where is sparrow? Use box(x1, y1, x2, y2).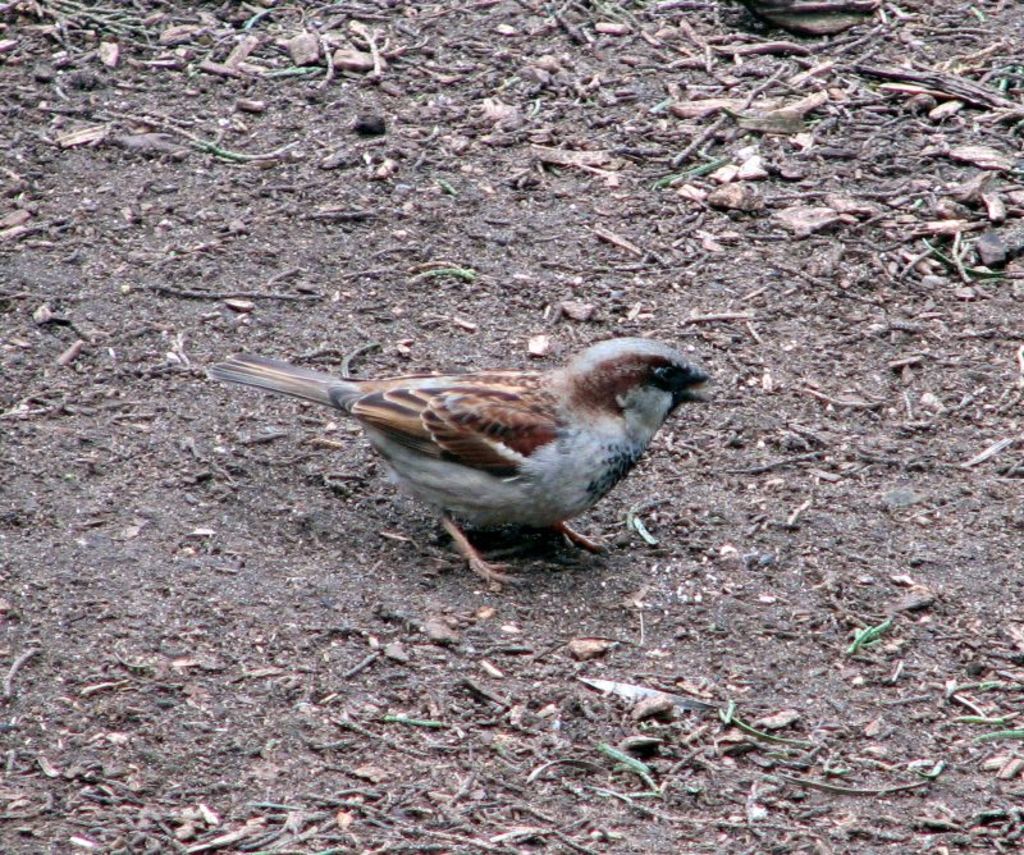
box(210, 335, 728, 598).
